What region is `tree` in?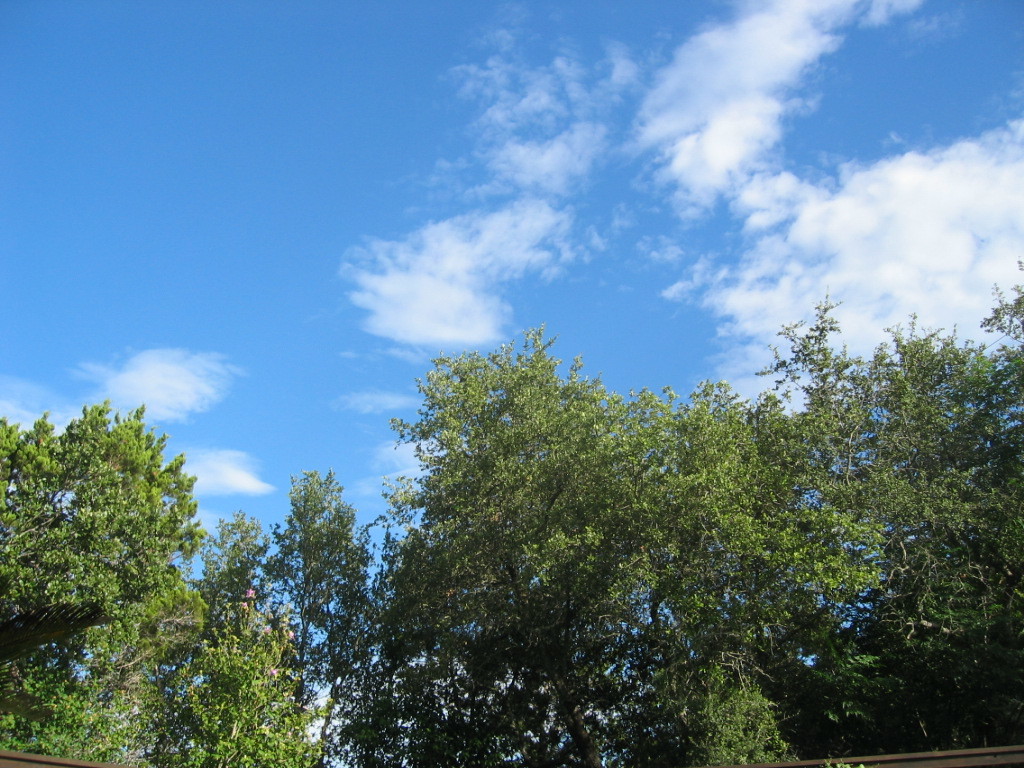
box(755, 294, 1023, 750).
